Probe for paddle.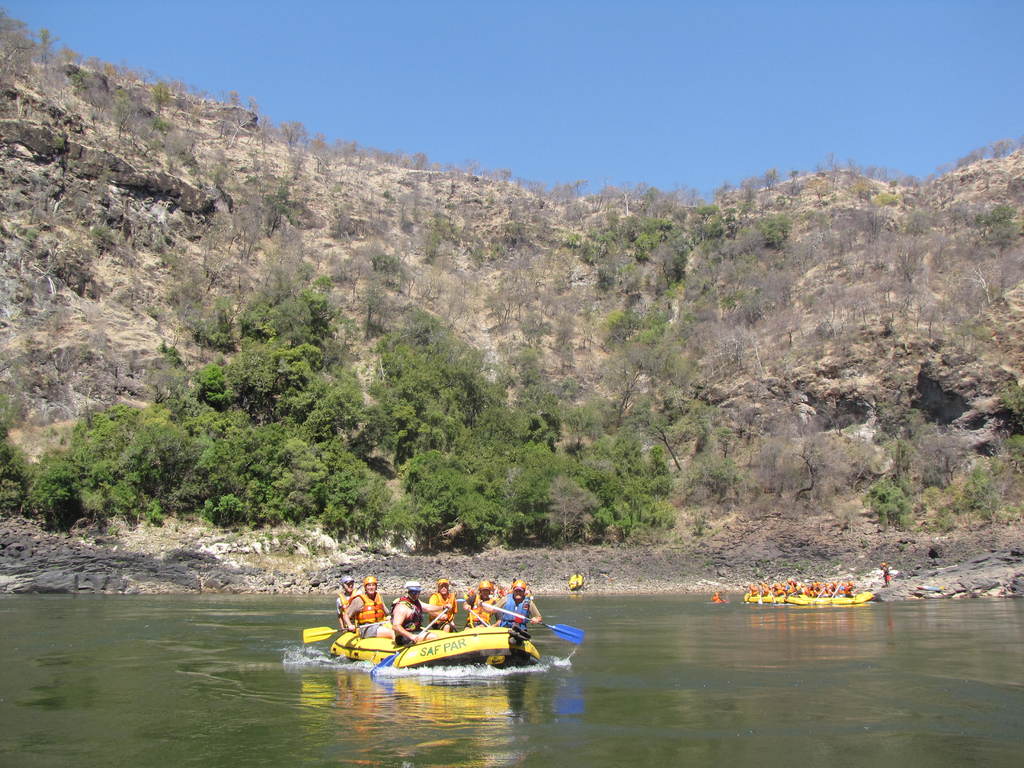
Probe result: (369,607,447,678).
